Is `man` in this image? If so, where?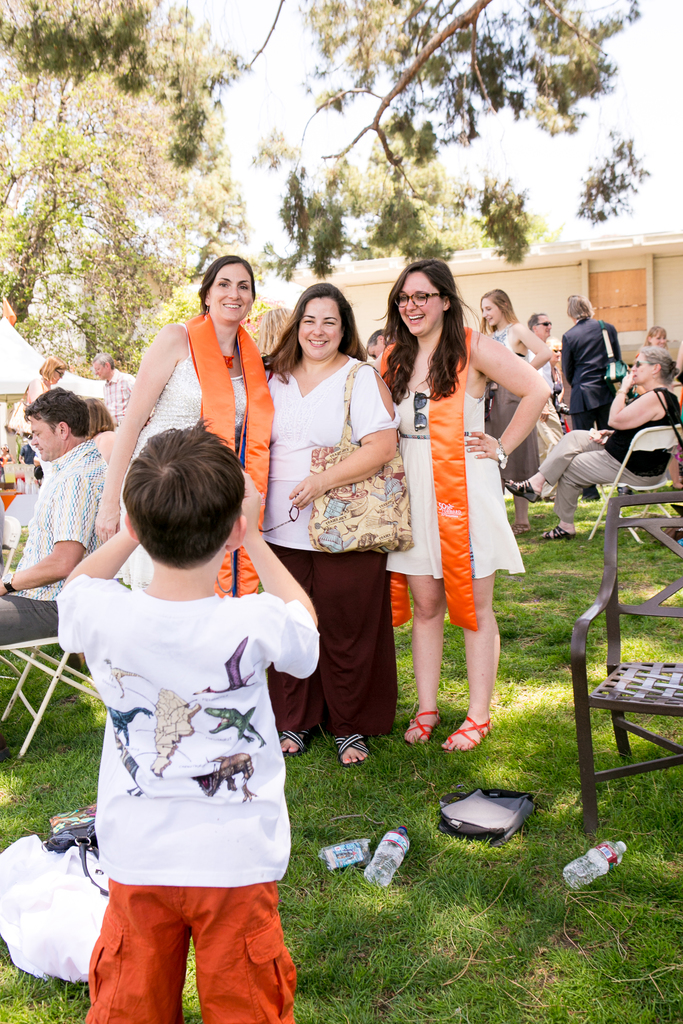
Yes, at <bbox>91, 346, 142, 423</bbox>.
